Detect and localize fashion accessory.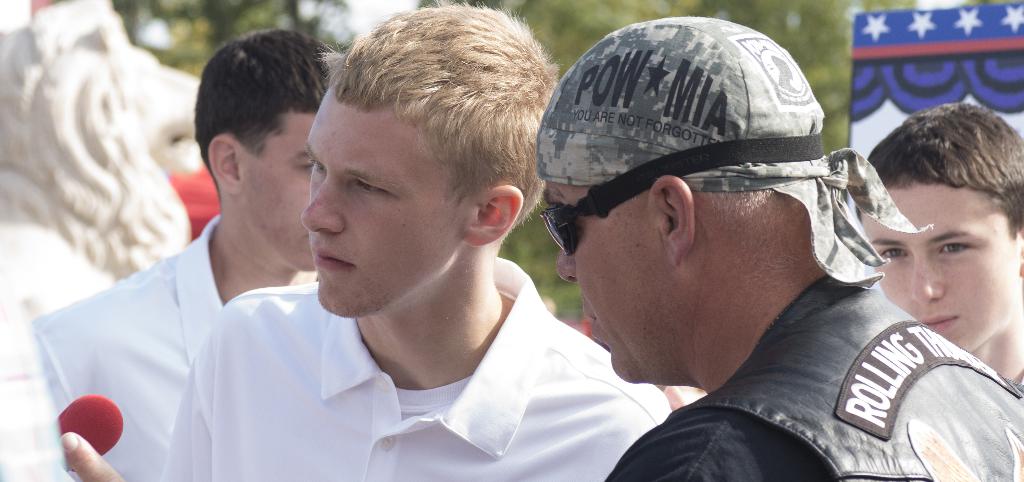
Localized at rect(540, 133, 824, 260).
